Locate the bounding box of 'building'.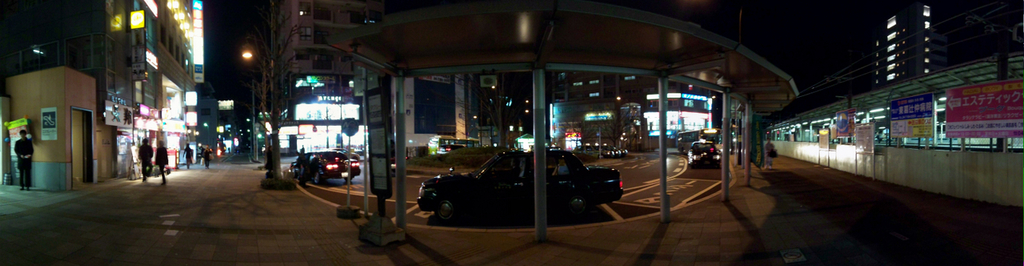
Bounding box: left=255, top=0, right=383, bottom=155.
